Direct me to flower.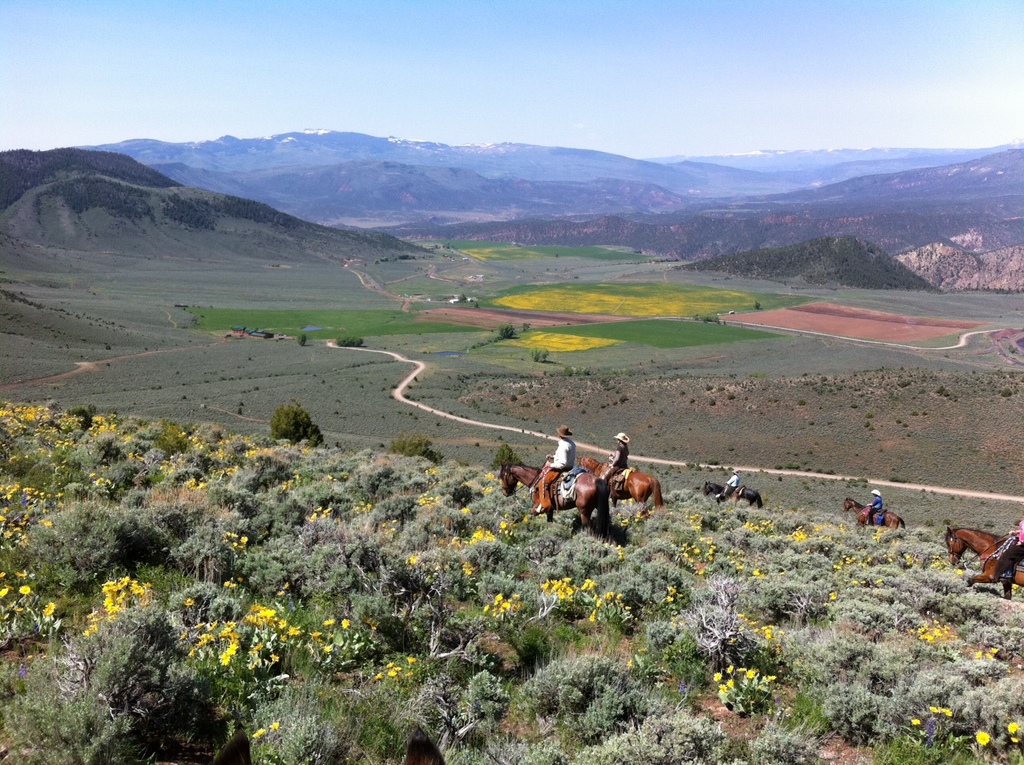
Direction: {"x1": 974, "y1": 727, "x2": 991, "y2": 750}.
